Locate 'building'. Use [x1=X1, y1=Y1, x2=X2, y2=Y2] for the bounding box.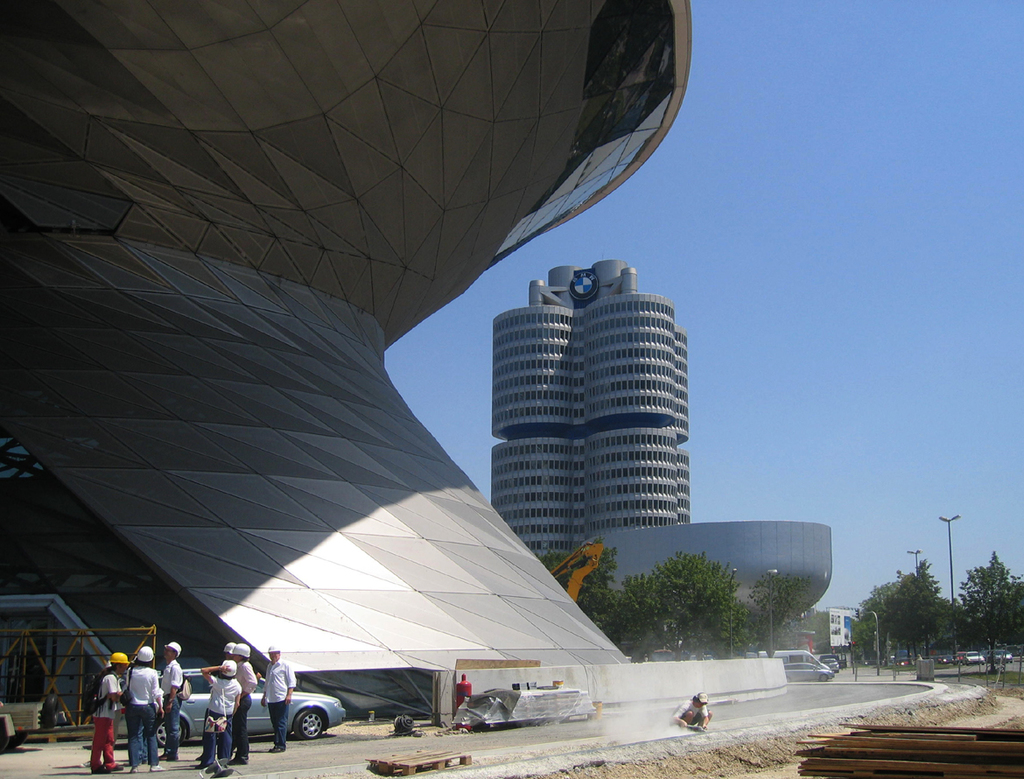
[x1=0, y1=0, x2=787, y2=733].
